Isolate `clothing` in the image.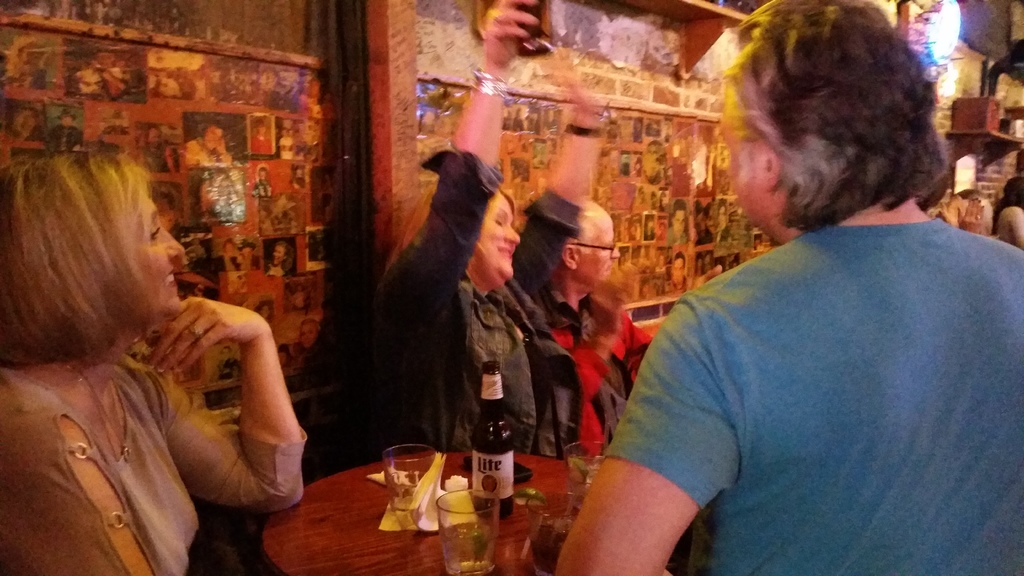
Isolated region: Rect(376, 134, 578, 456).
